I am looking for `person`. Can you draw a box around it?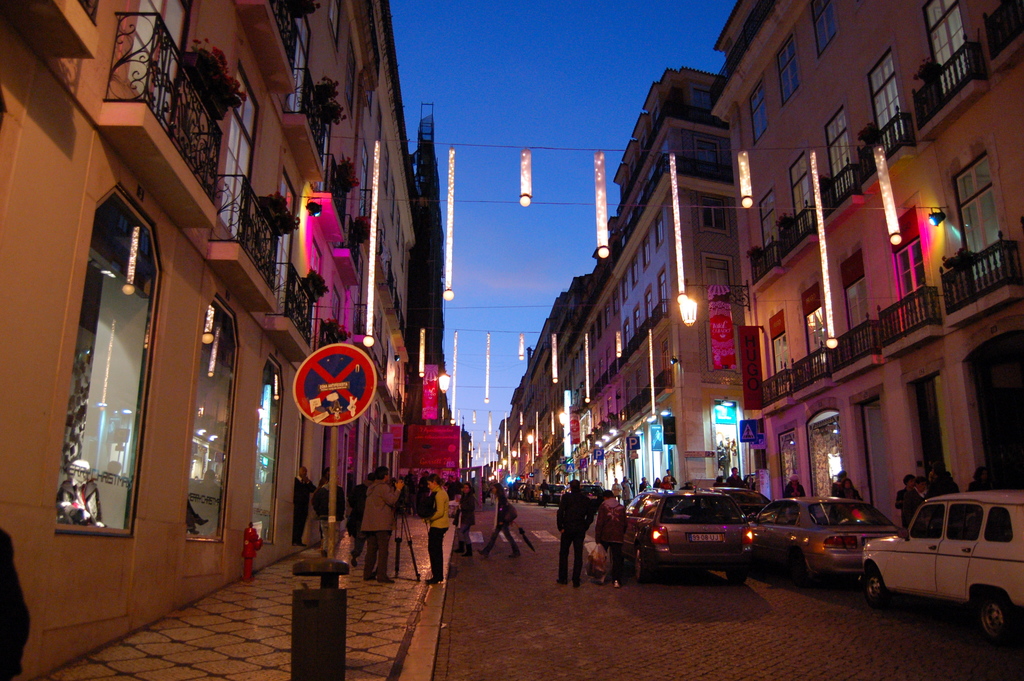
Sure, the bounding box is (427, 477, 454, 589).
